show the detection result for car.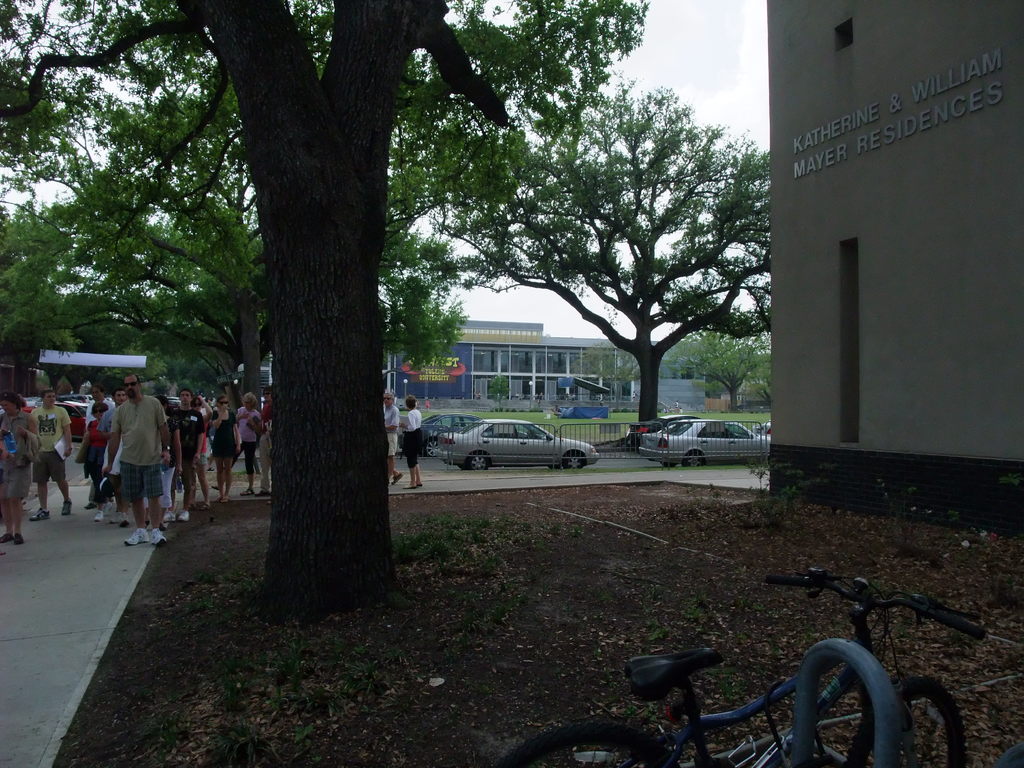
rect(397, 412, 527, 458).
